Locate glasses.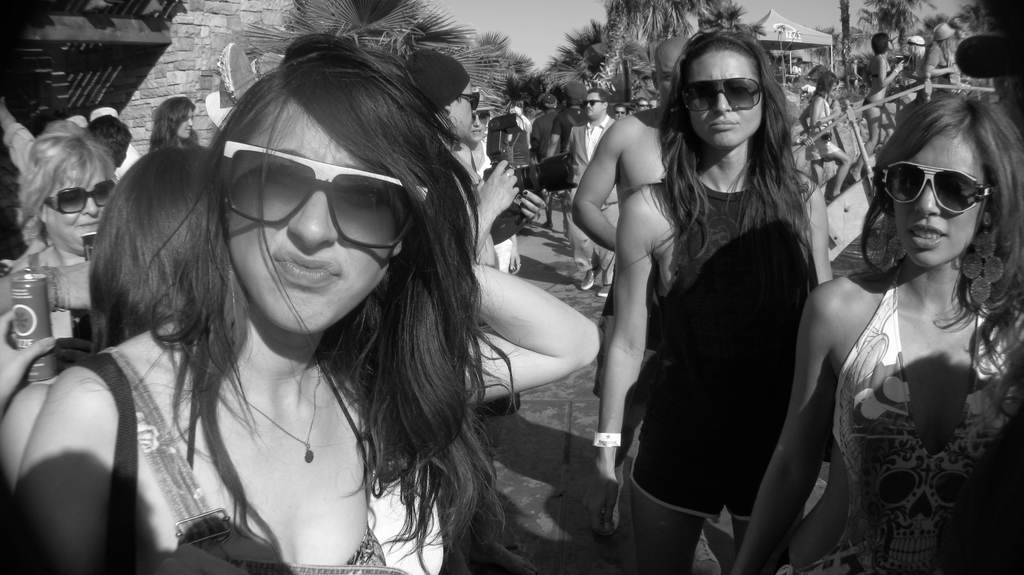
Bounding box: crop(866, 159, 1003, 217).
